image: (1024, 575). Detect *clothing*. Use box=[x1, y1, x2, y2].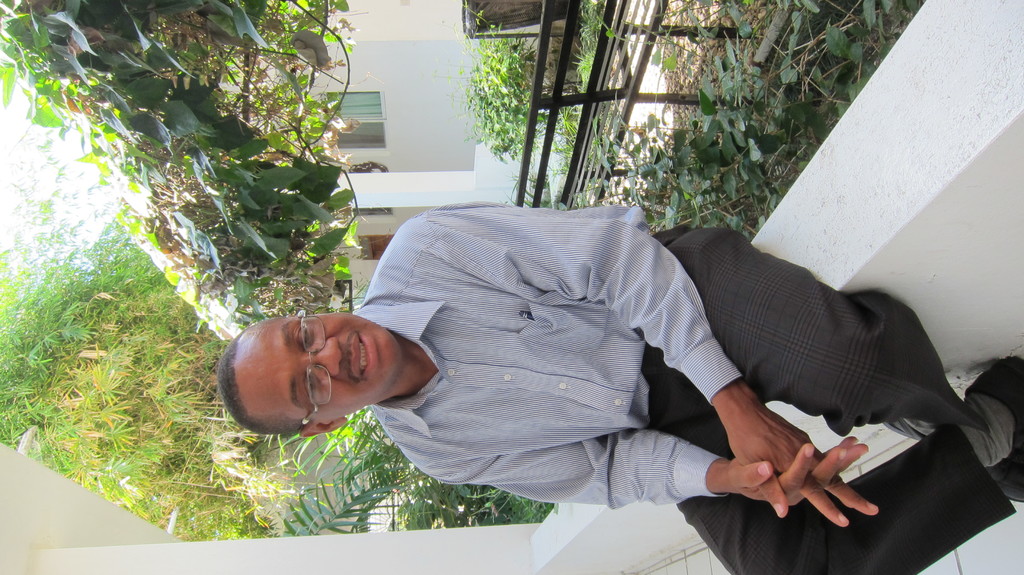
box=[340, 191, 952, 531].
